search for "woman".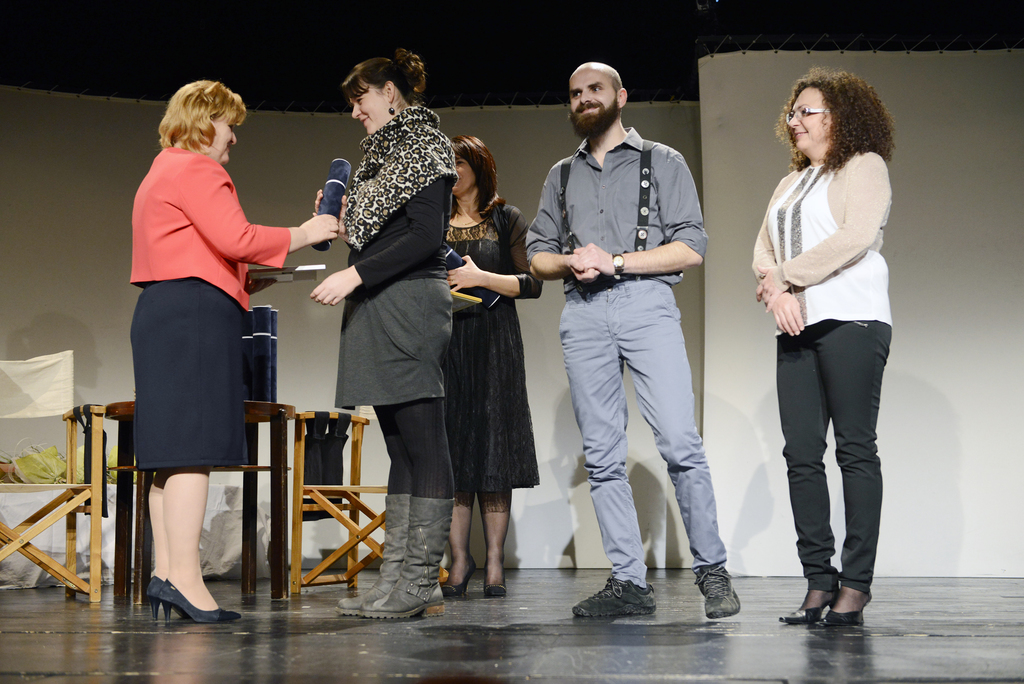
Found at <region>751, 67, 899, 624</region>.
